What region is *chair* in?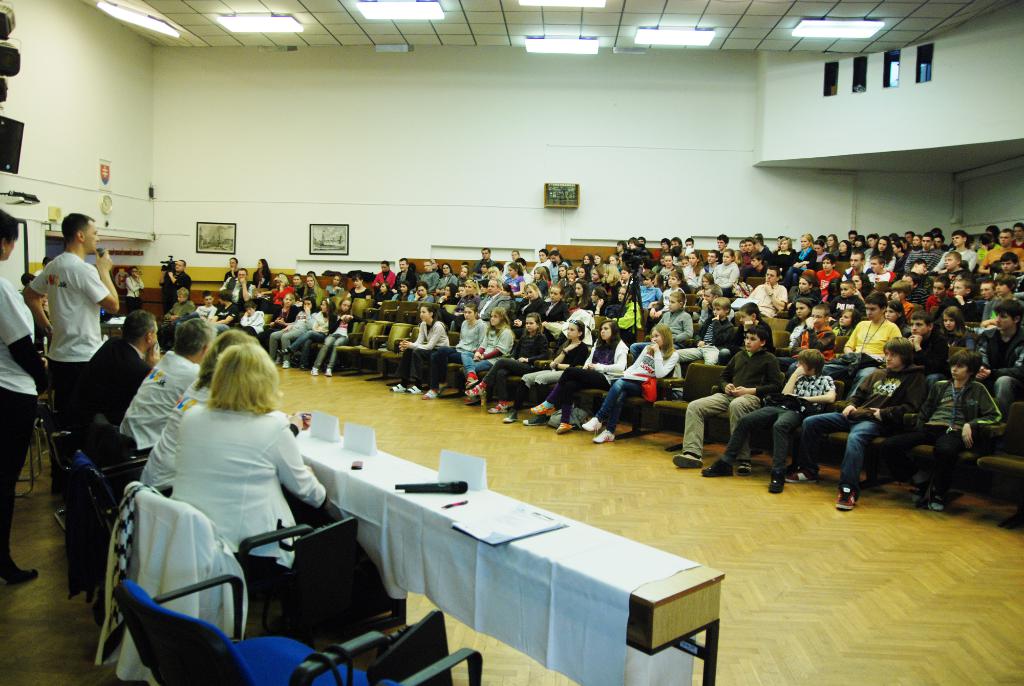
355 297 371 320.
